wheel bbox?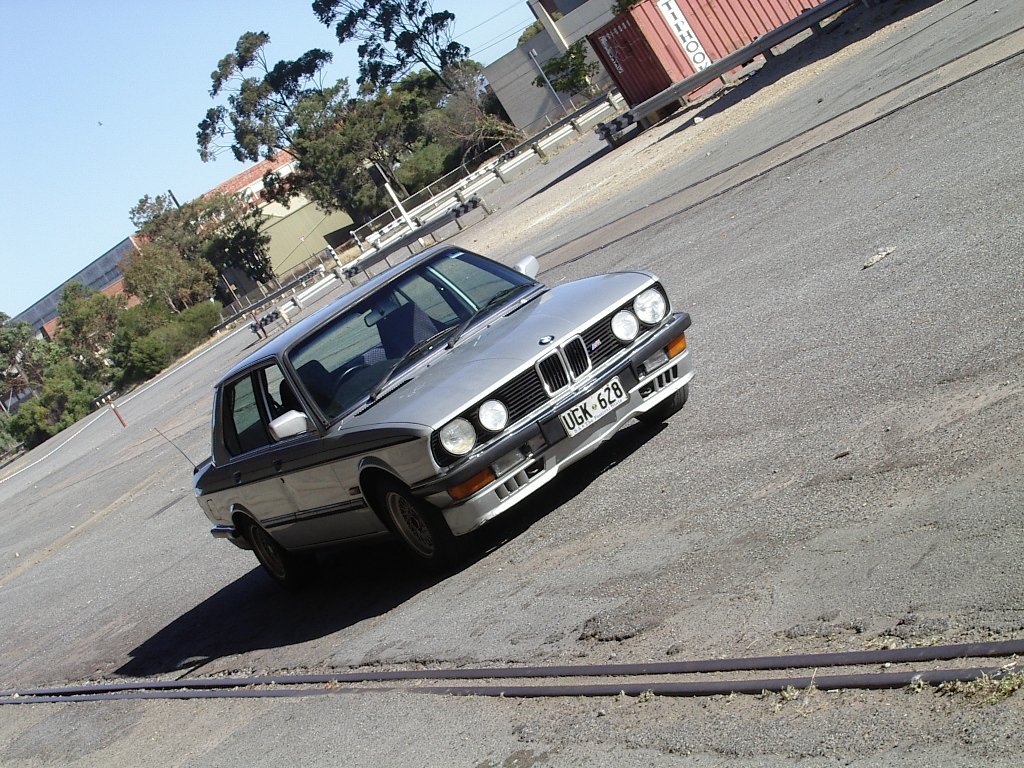
box(378, 474, 450, 567)
